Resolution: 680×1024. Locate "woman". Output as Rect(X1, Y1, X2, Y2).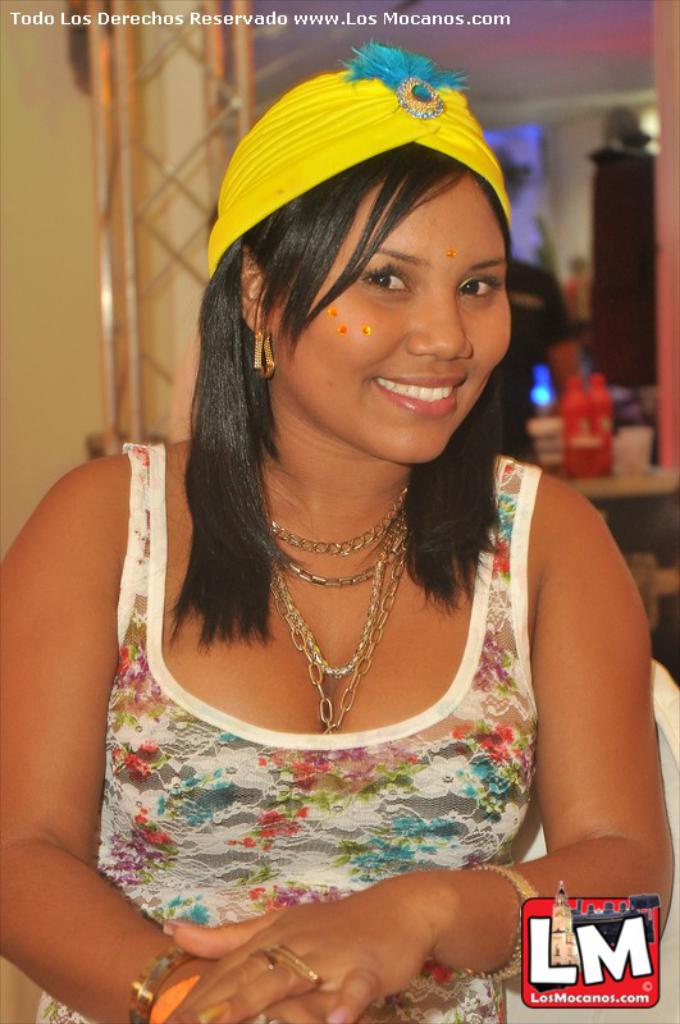
Rect(35, 52, 597, 973).
